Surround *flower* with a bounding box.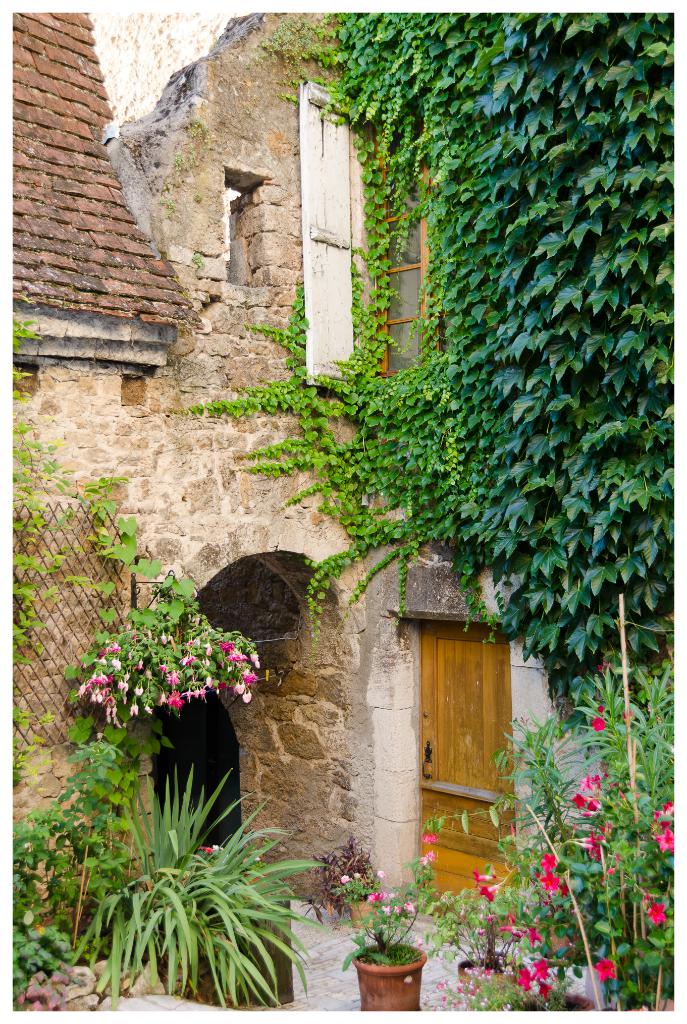
(x1=352, y1=870, x2=365, y2=879).
